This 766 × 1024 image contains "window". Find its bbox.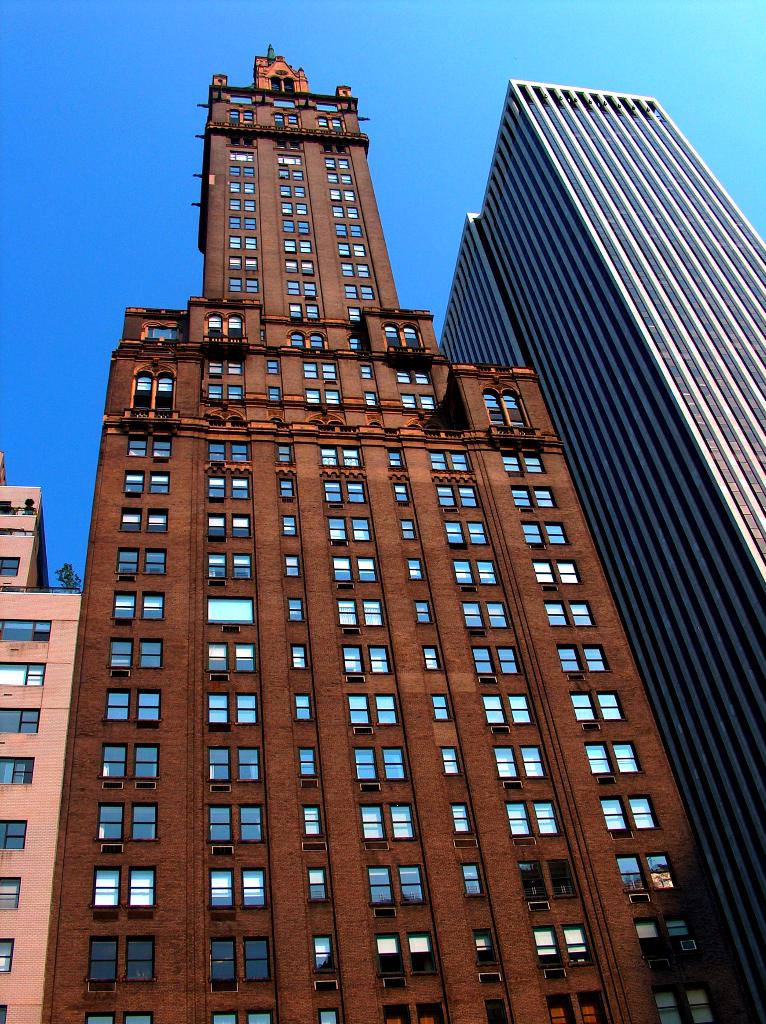
x1=376, y1=927, x2=437, y2=975.
